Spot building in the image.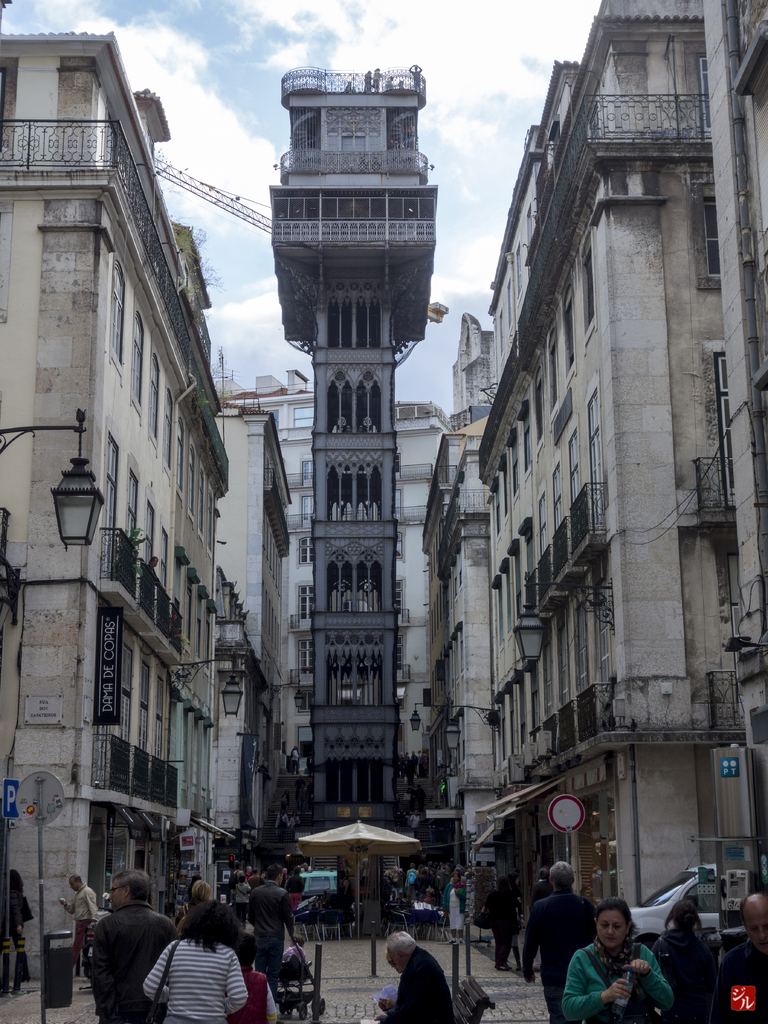
building found at bbox=[218, 419, 295, 862].
